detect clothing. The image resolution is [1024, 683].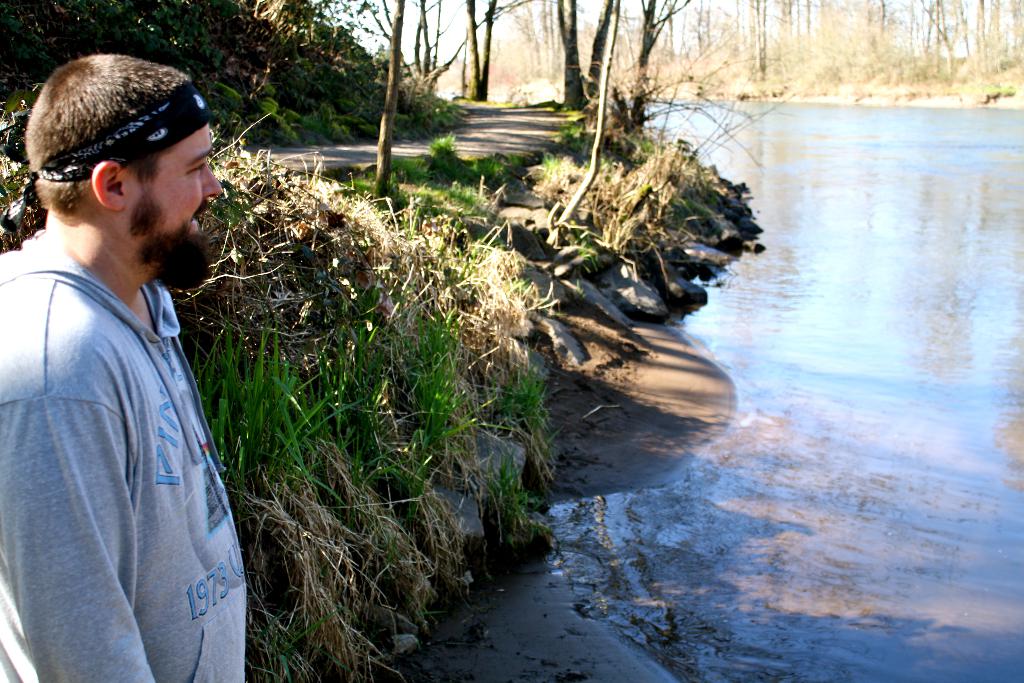
{"x1": 0, "y1": 228, "x2": 253, "y2": 682}.
